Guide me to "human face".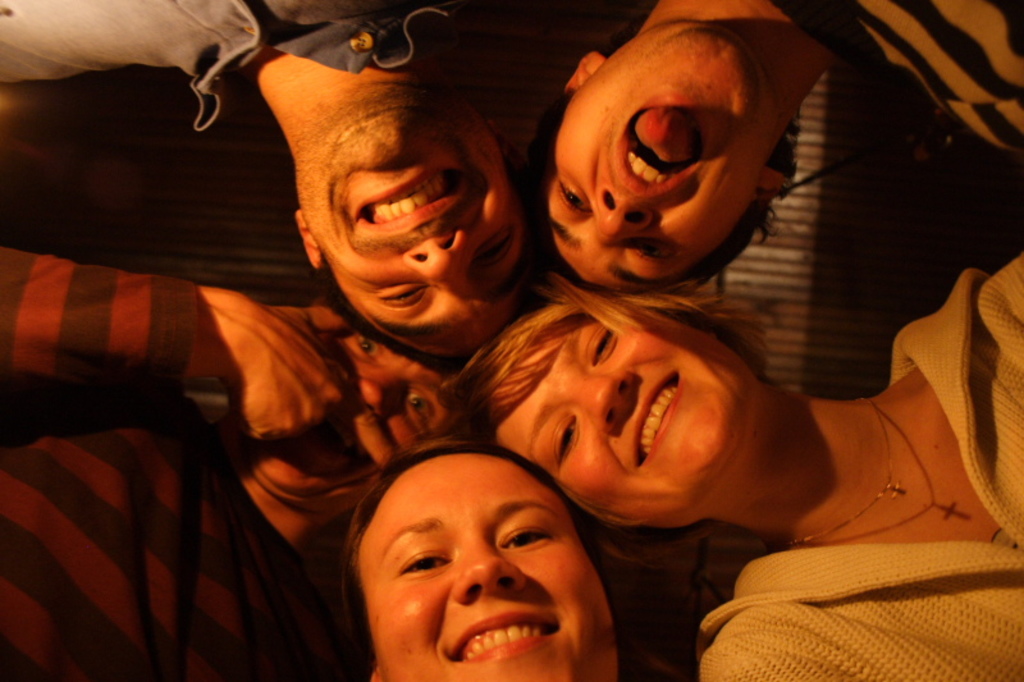
Guidance: <bbox>547, 22, 771, 292</bbox>.
